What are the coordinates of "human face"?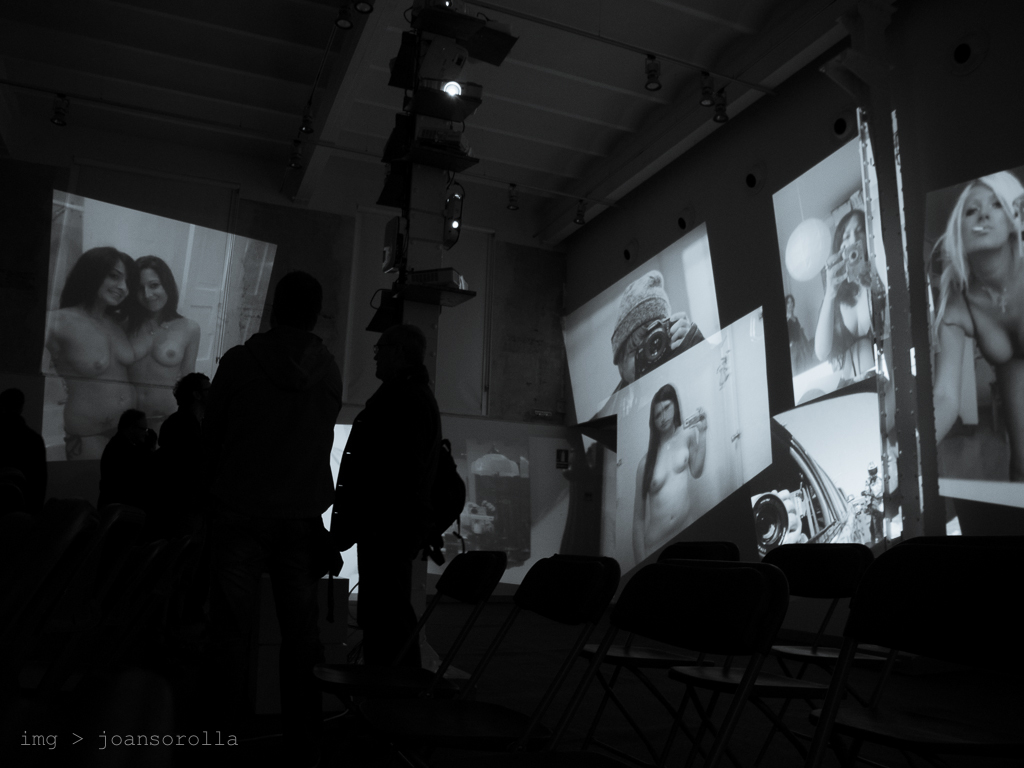
[135,269,170,310].
